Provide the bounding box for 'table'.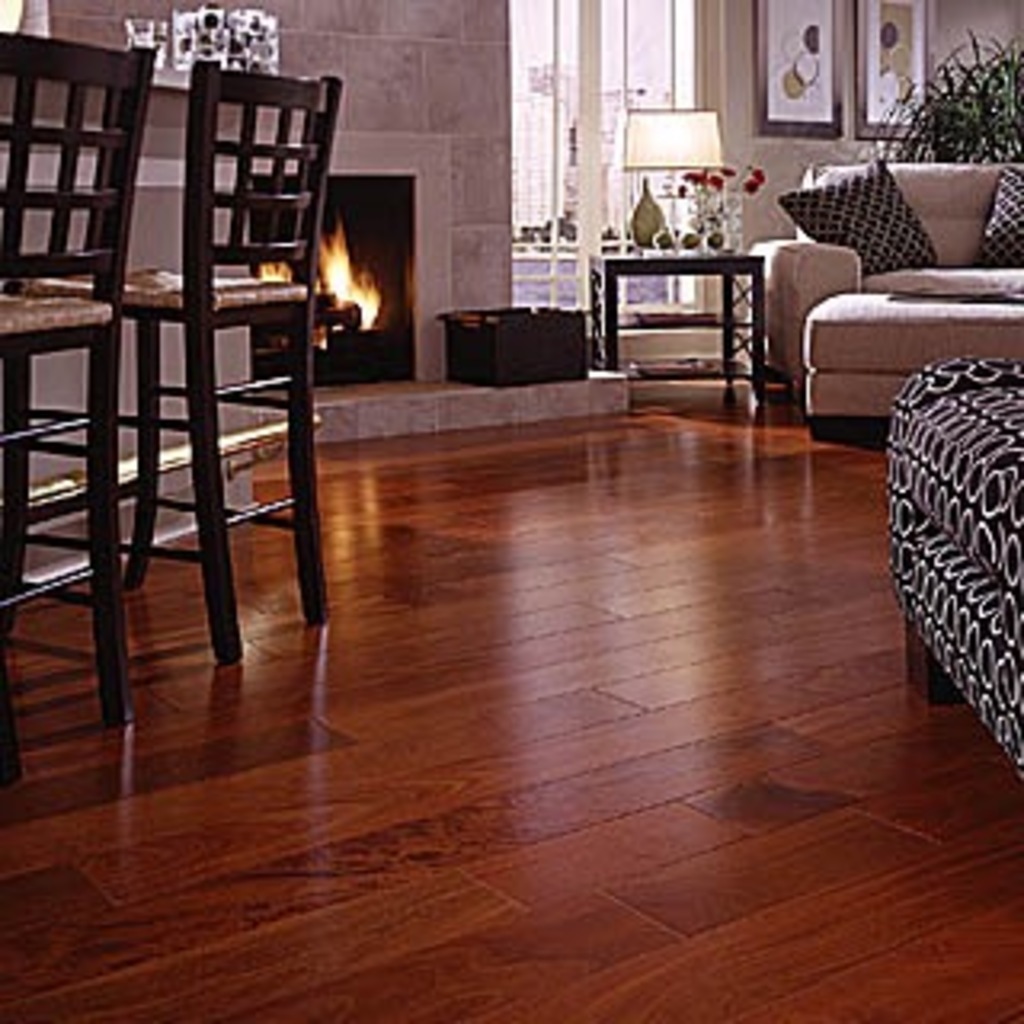
select_region(589, 234, 787, 378).
